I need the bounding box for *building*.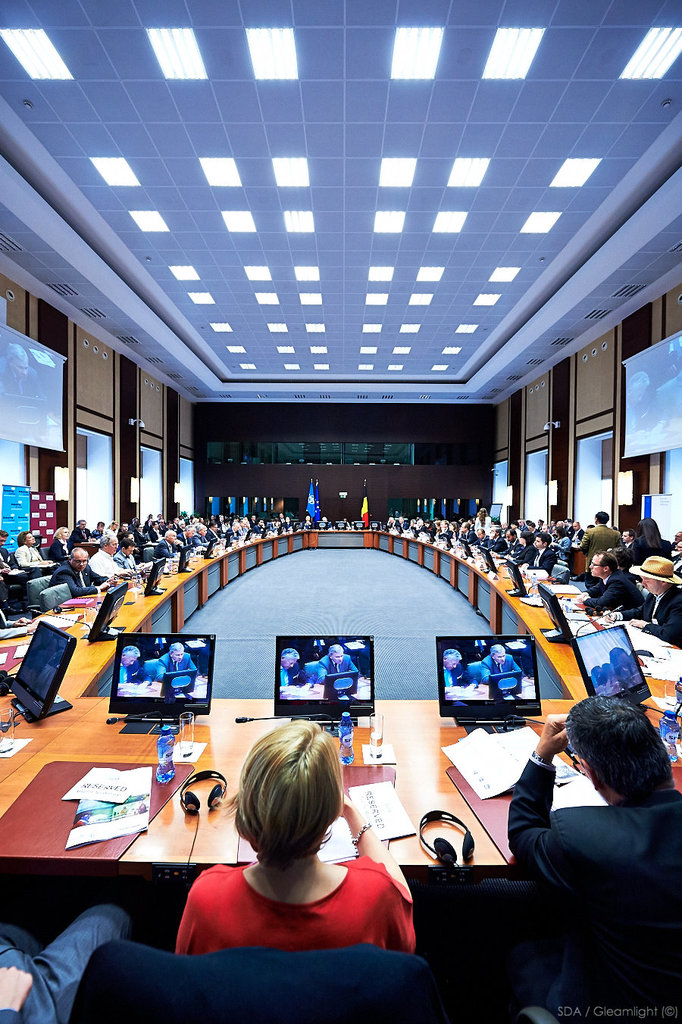
Here it is: pyautogui.locateOnScreen(0, 0, 681, 1021).
